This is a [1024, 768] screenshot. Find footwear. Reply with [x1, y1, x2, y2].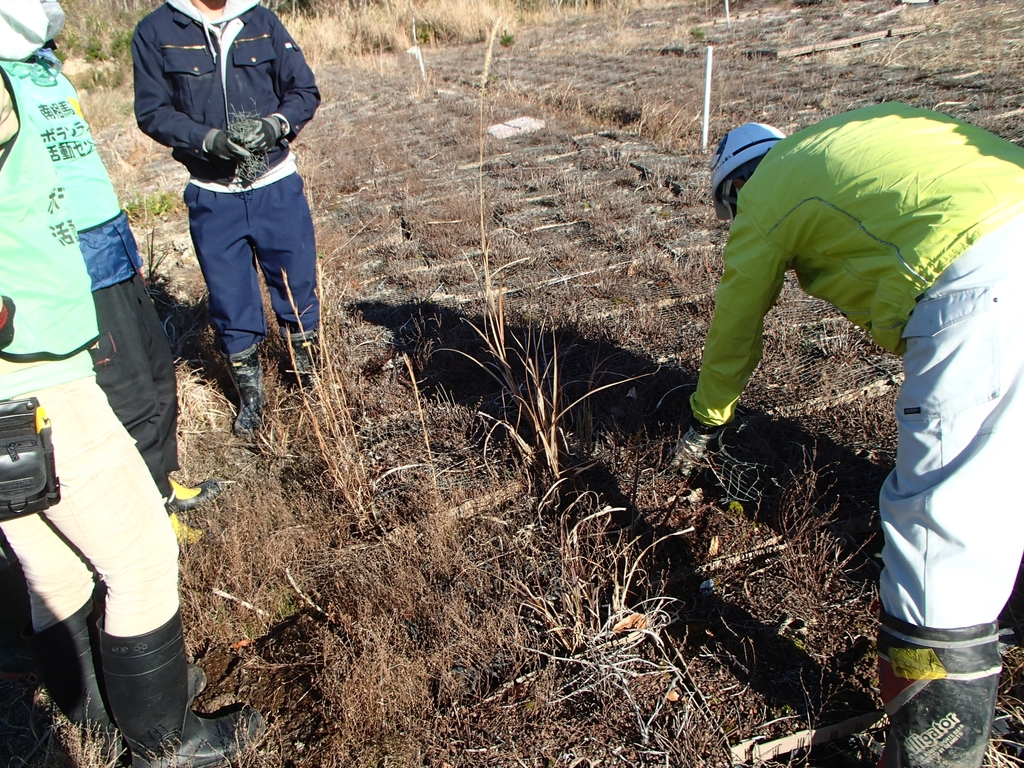
[94, 604, 273, 767].
